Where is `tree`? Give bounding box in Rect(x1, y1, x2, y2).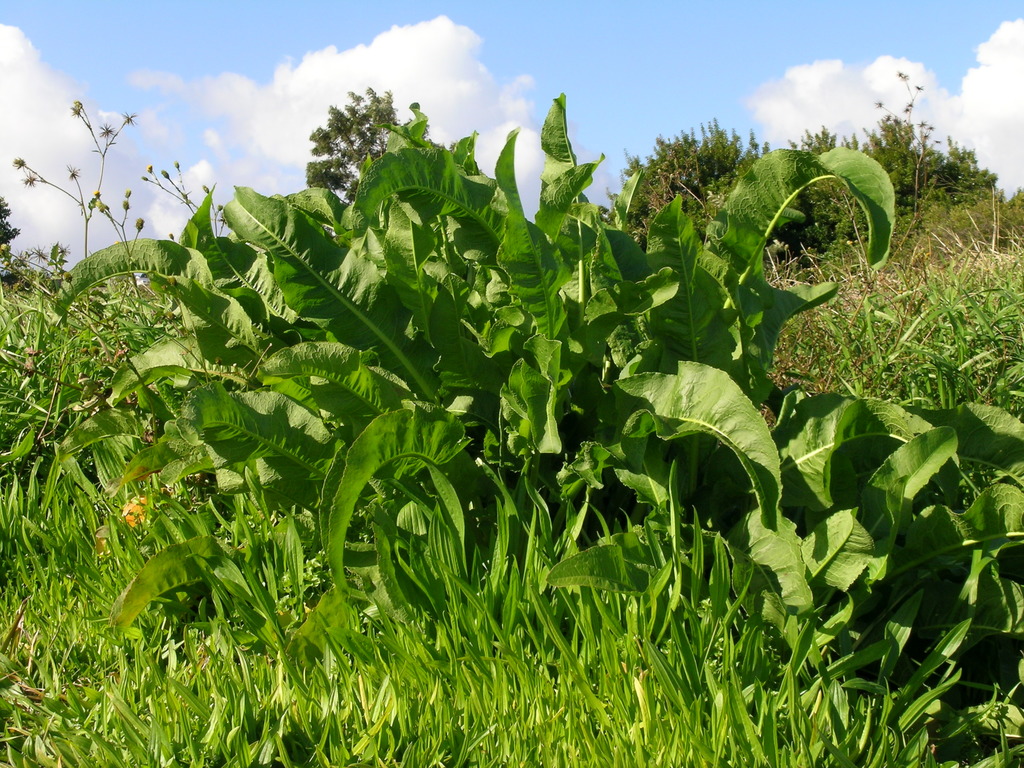
Rect(785, 124, 863, 159).
